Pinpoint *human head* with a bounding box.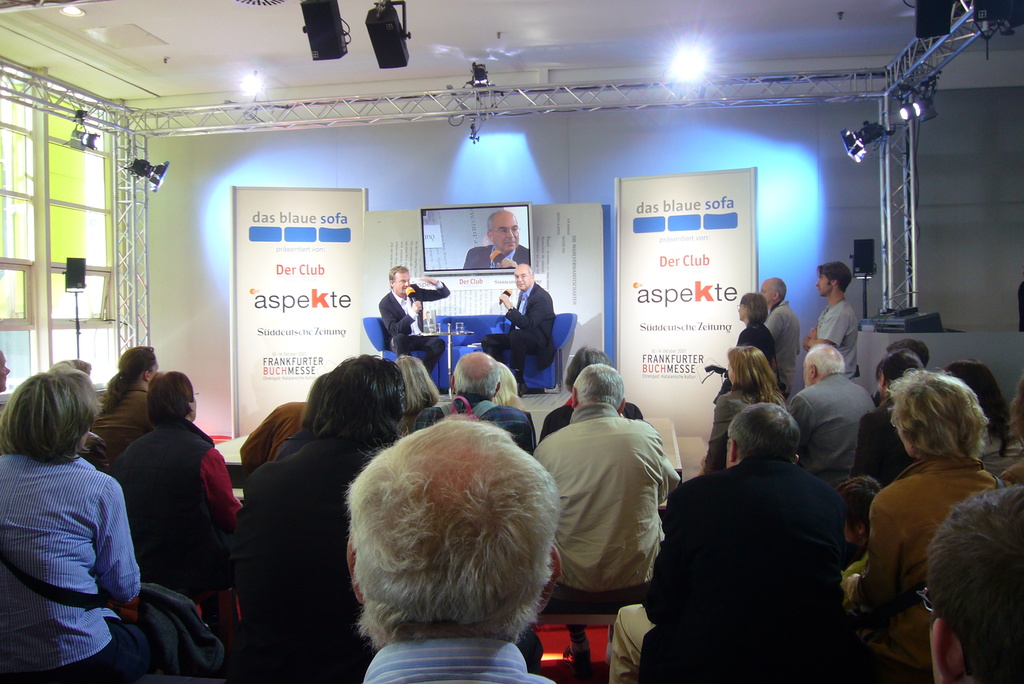
<box>450,352,504,394</box>.
